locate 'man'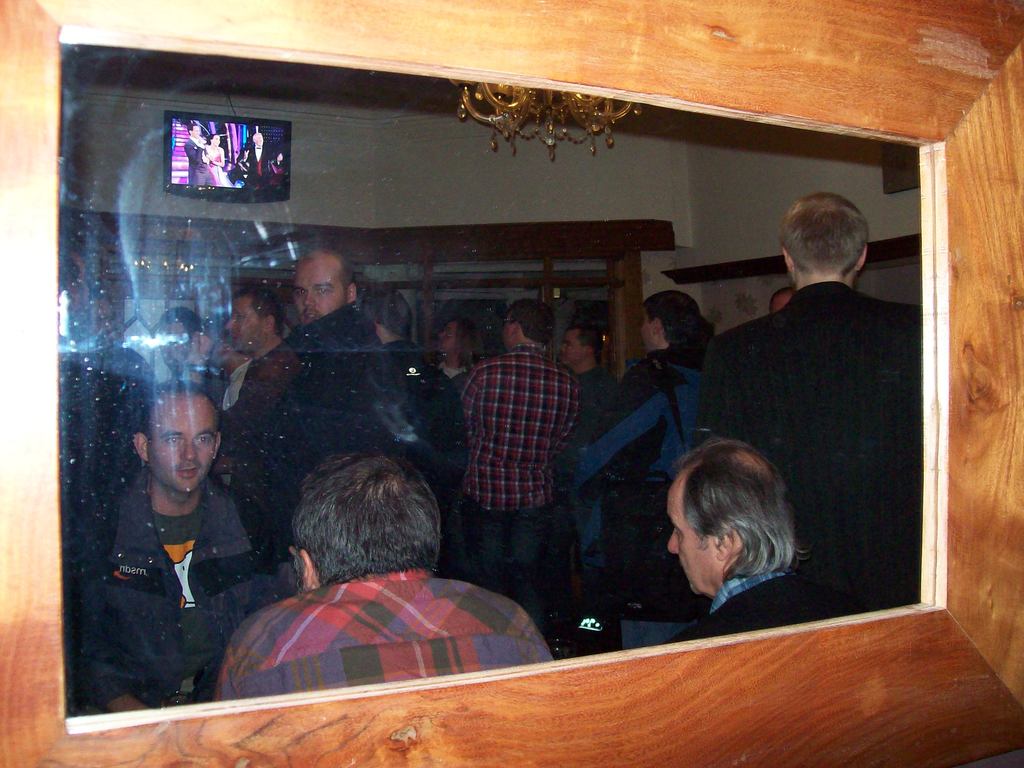
(left=64, top=264, right=147, bottom=588)
